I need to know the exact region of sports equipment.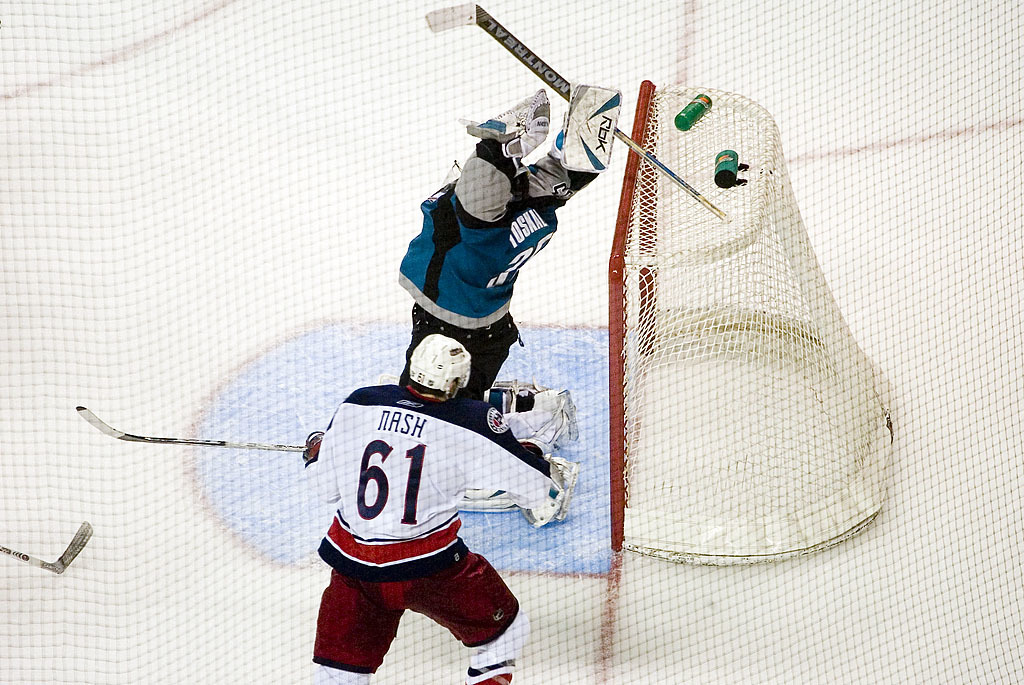
Region: [74,405,308,448].
